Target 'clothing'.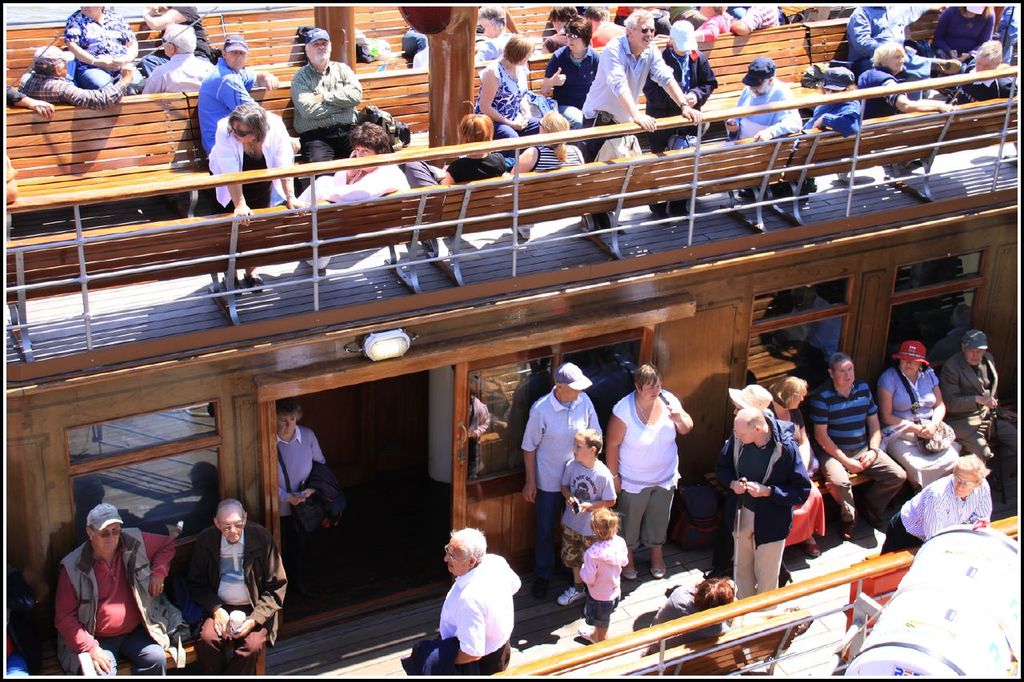
Target region: [493,61,535,154].
